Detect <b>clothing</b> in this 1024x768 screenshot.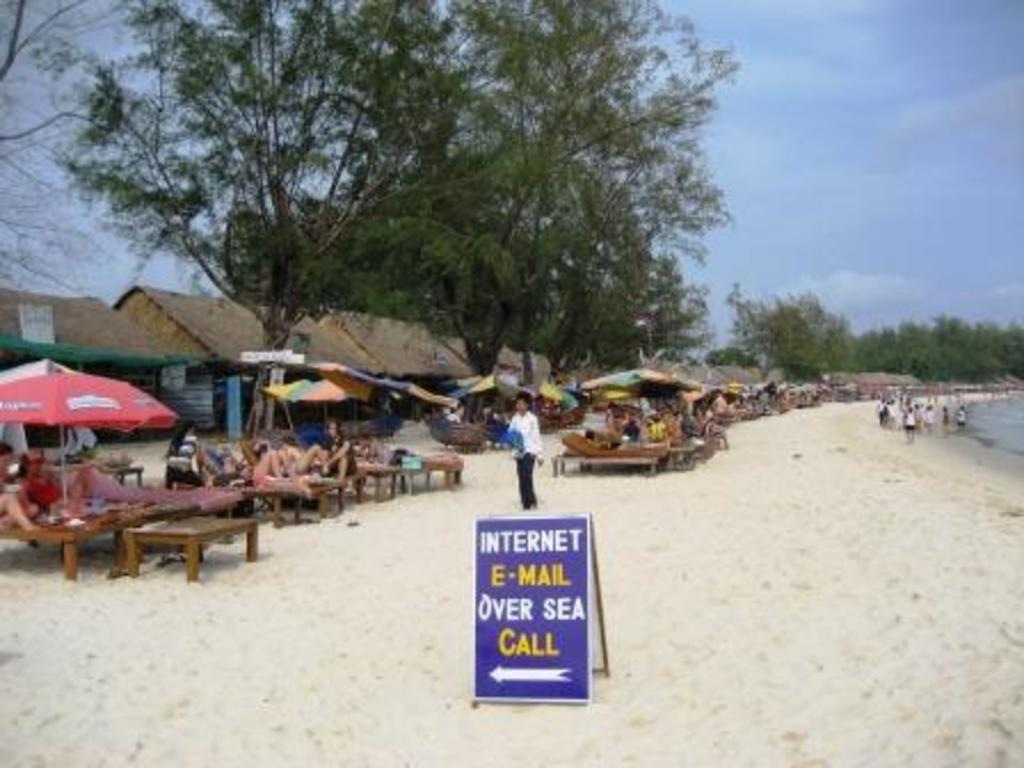
Detection: BBox(25, 469, 59, 507).
